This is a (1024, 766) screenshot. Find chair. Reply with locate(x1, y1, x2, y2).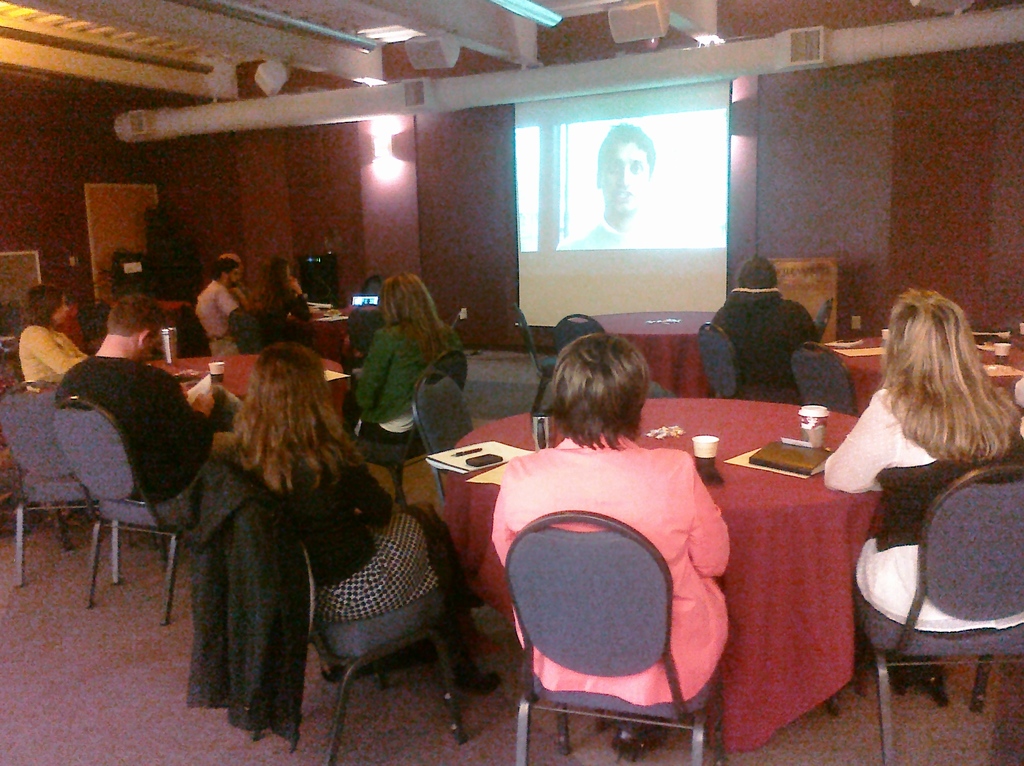
locate(810, 298, 831, 345).
